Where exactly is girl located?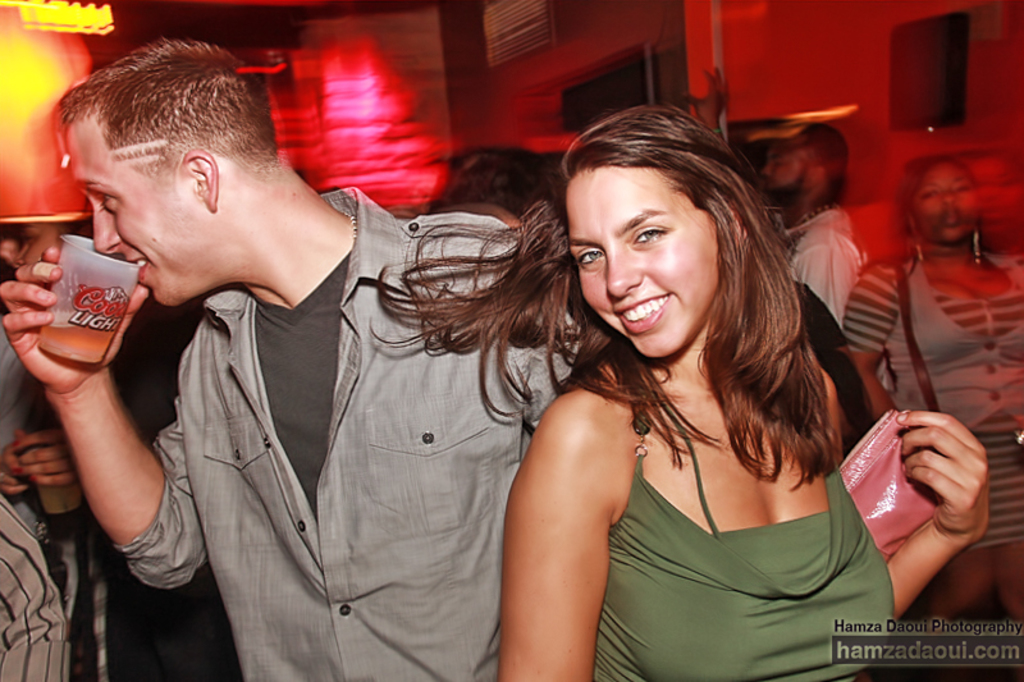
Its bounding box is locate(375, 105, 998, 677).
